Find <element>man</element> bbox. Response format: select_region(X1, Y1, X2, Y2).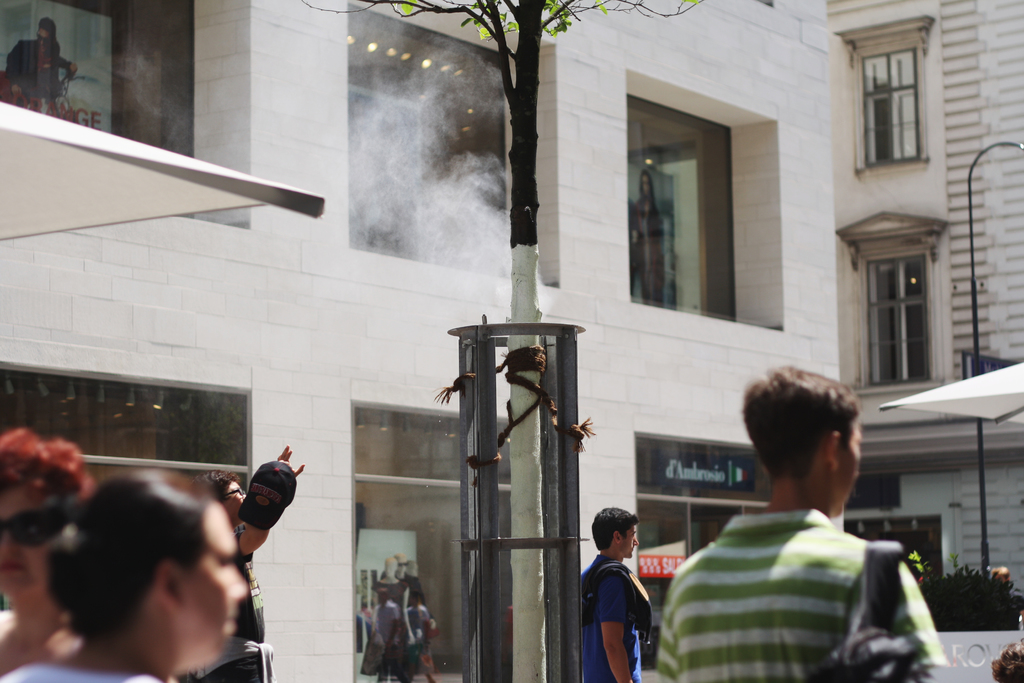
select_region(651, 357, 955, 682).
